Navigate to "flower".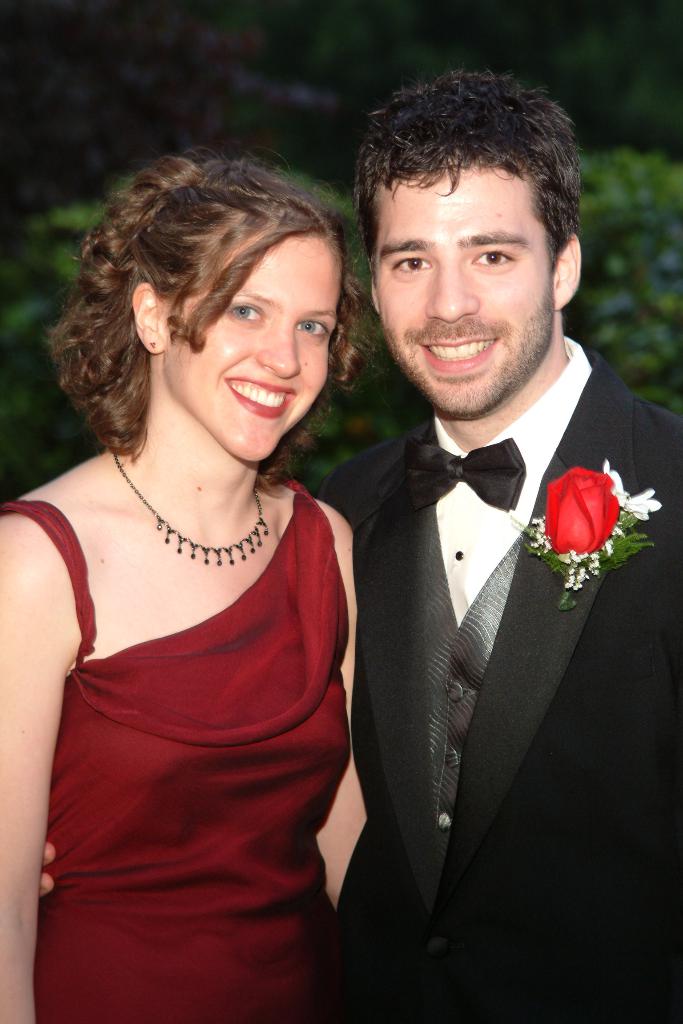
Navigation target: box=[602, 455, 665, 522].
